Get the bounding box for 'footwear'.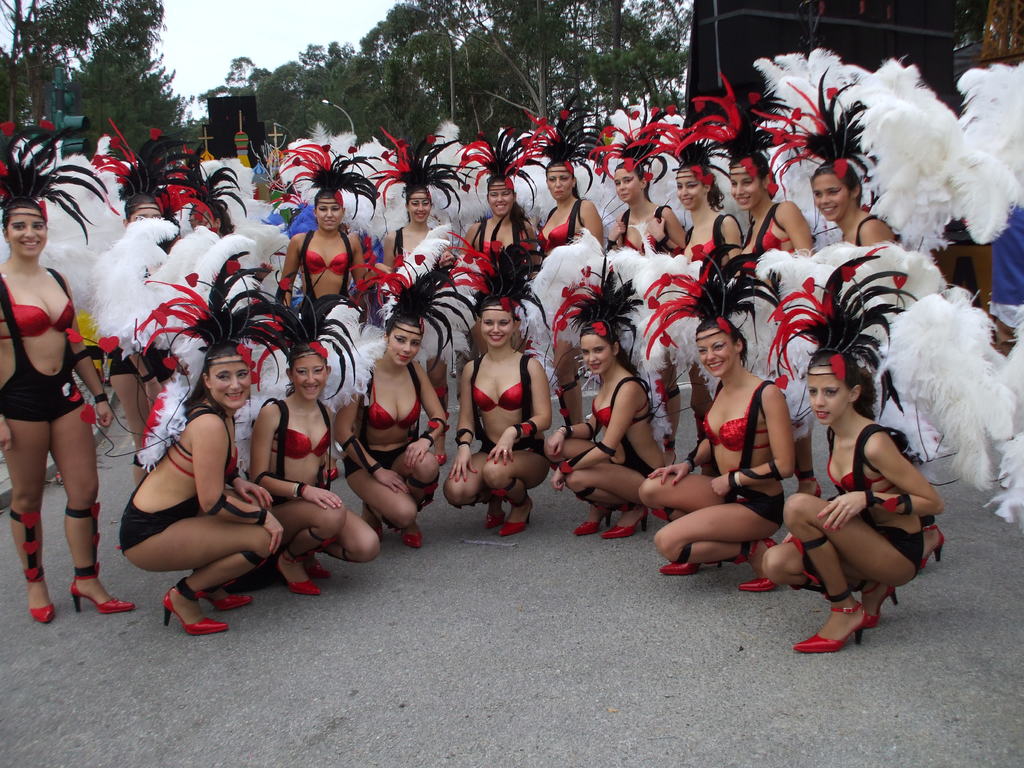
(left=484, top=508, right=508, bottom=531).
